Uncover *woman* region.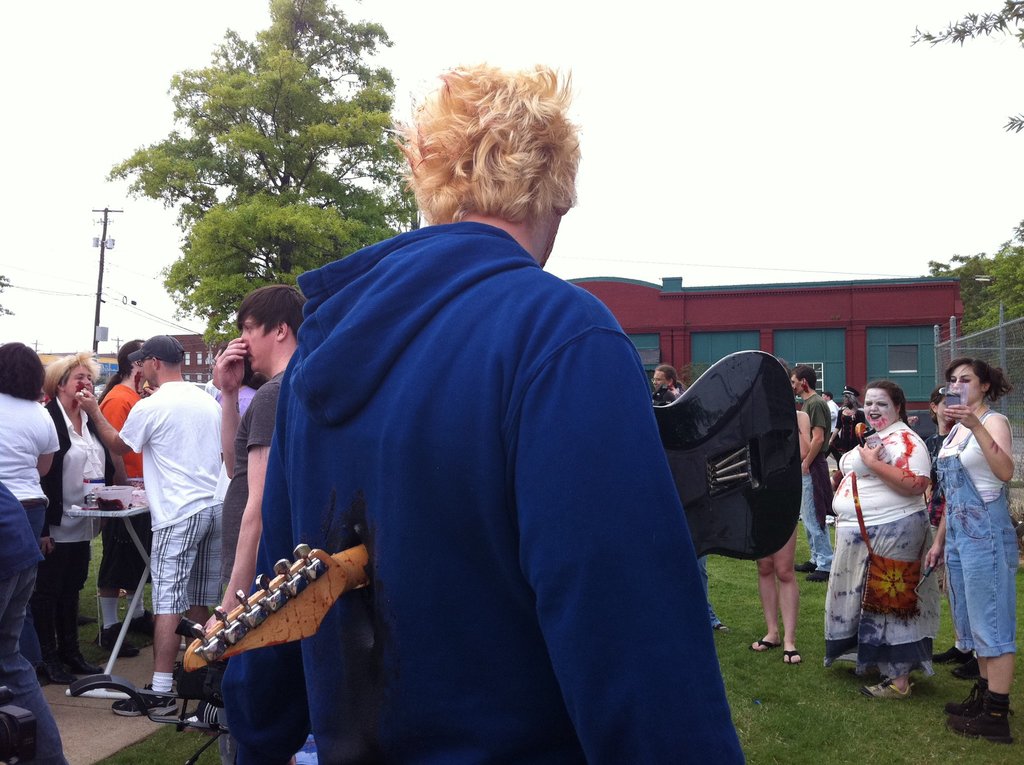
Uncovered: locate(747, 357, 815, 665).
